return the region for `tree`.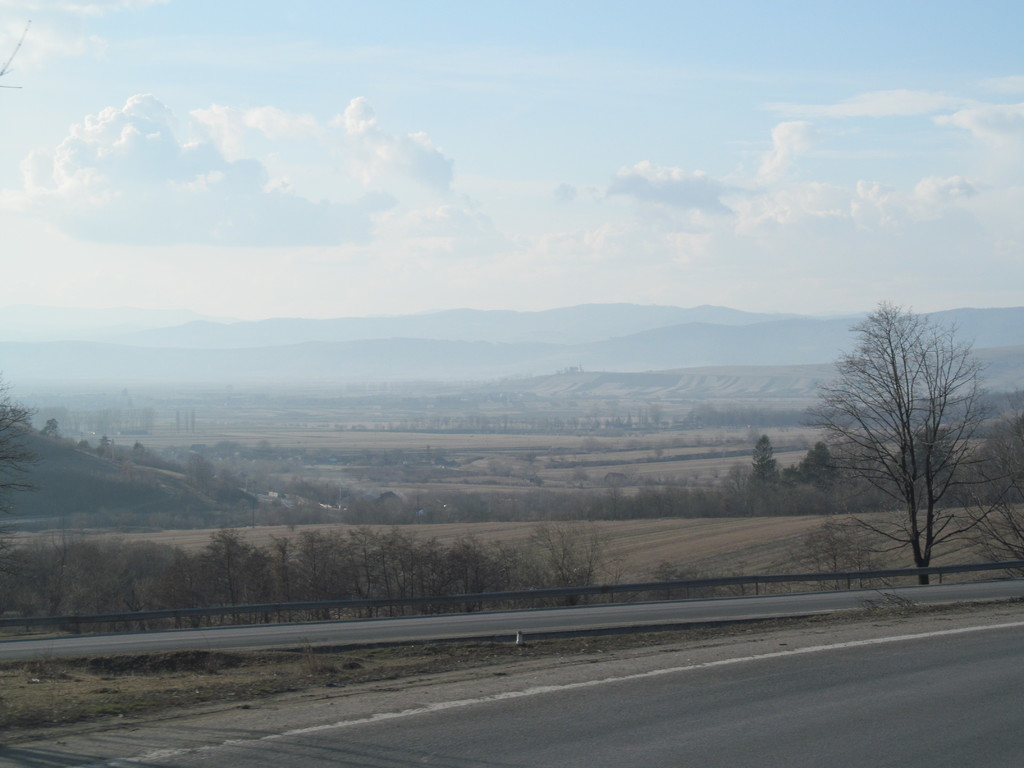
(750,437,776,489).
